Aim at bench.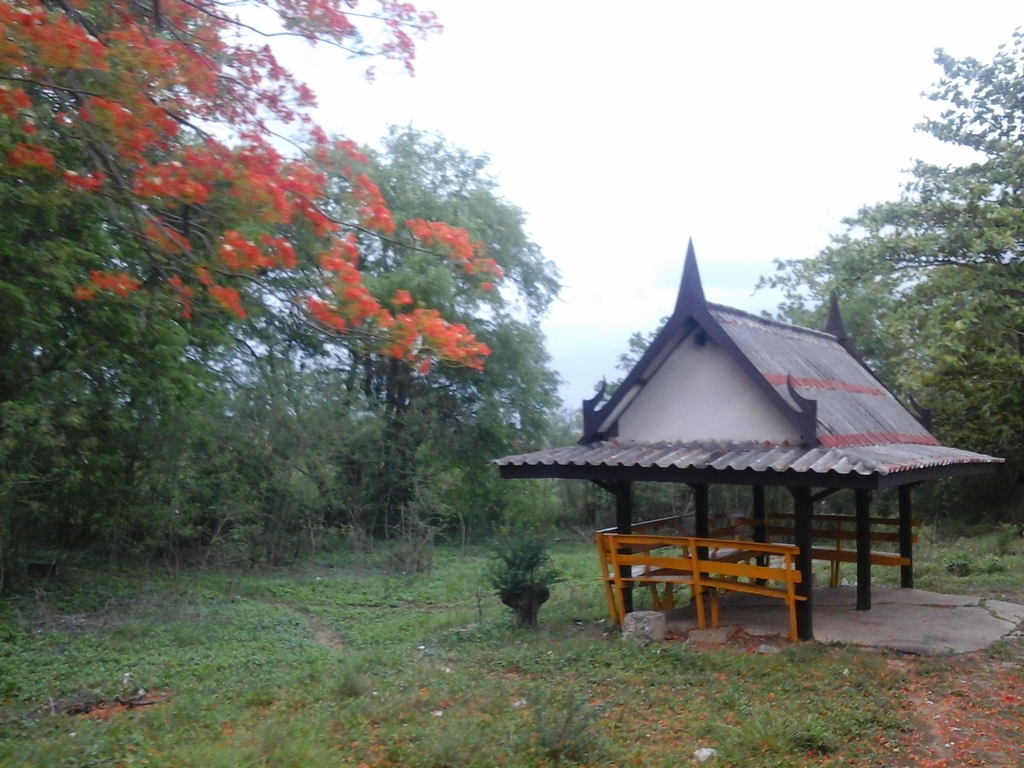
Aimed at bbox=[563, 516, 853, 630].
